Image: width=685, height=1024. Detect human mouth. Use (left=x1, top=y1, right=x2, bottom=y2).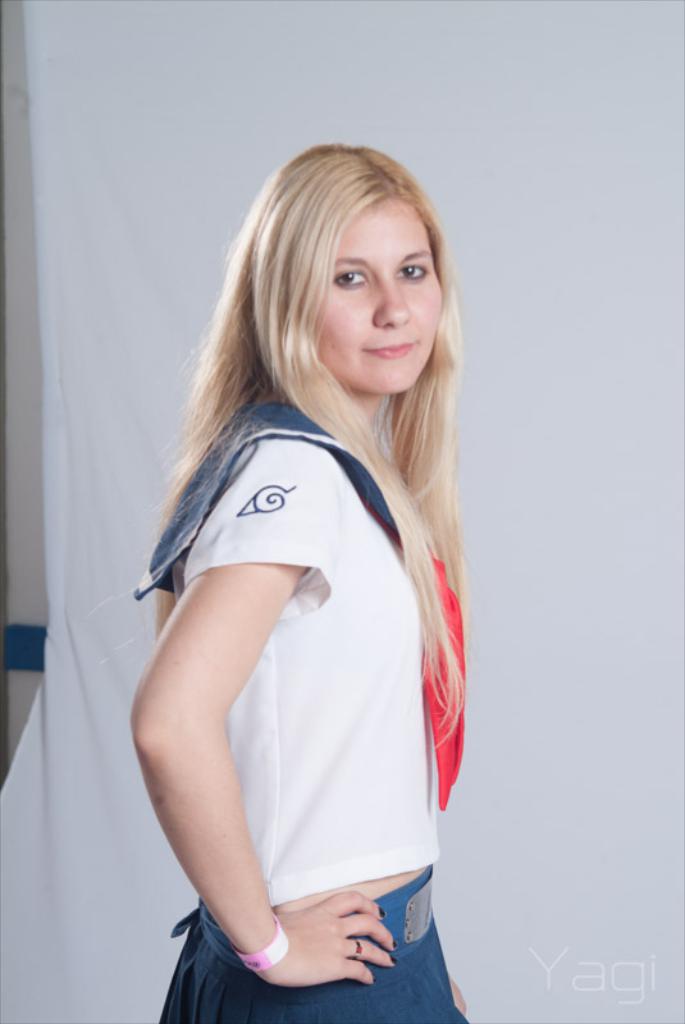
(left=366, top=343, right=414, bottom=361).
